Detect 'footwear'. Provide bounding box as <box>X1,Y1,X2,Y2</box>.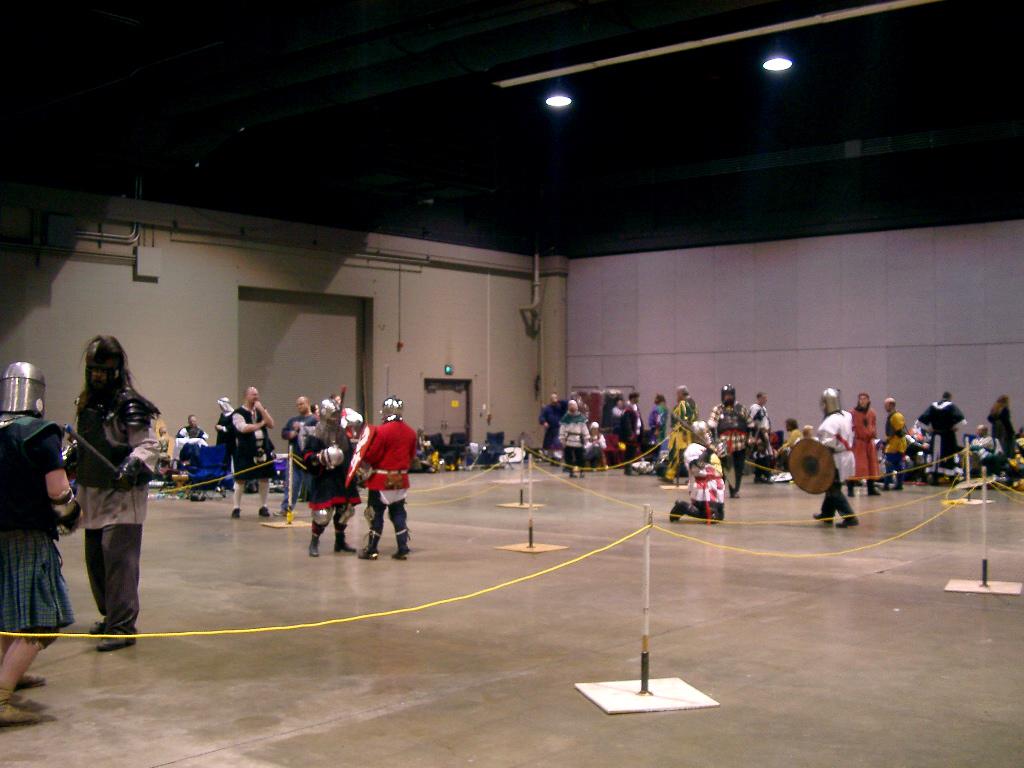
<box>757,474,770,488</box>.
